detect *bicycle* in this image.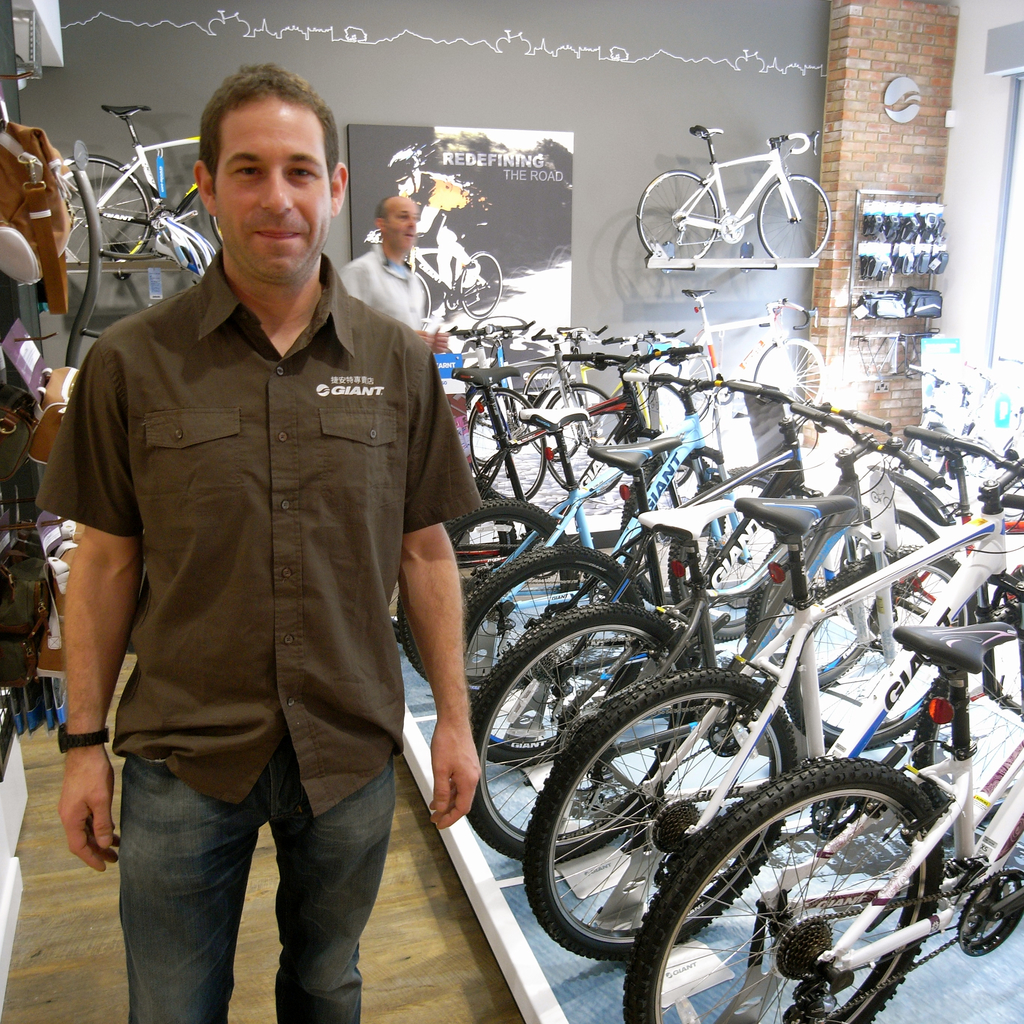
Detection: {"left": 55, "top": 102, "right": 207, "bottom": 259}.
